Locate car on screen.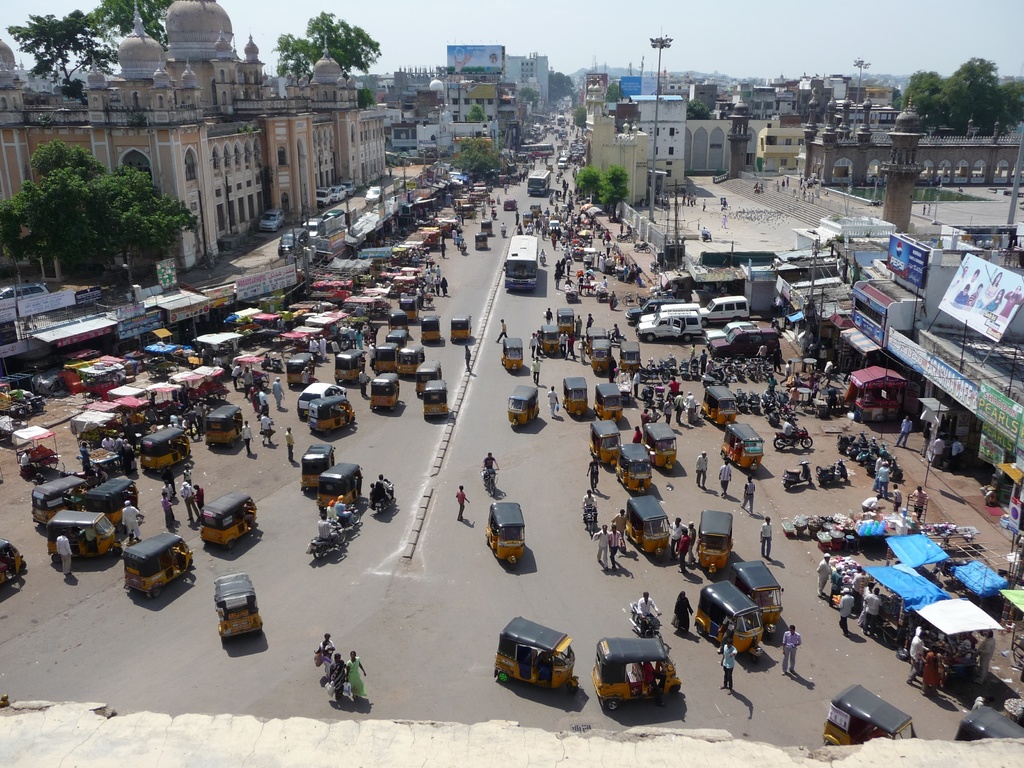
On screen at crop(637, 301, 700, 325).
